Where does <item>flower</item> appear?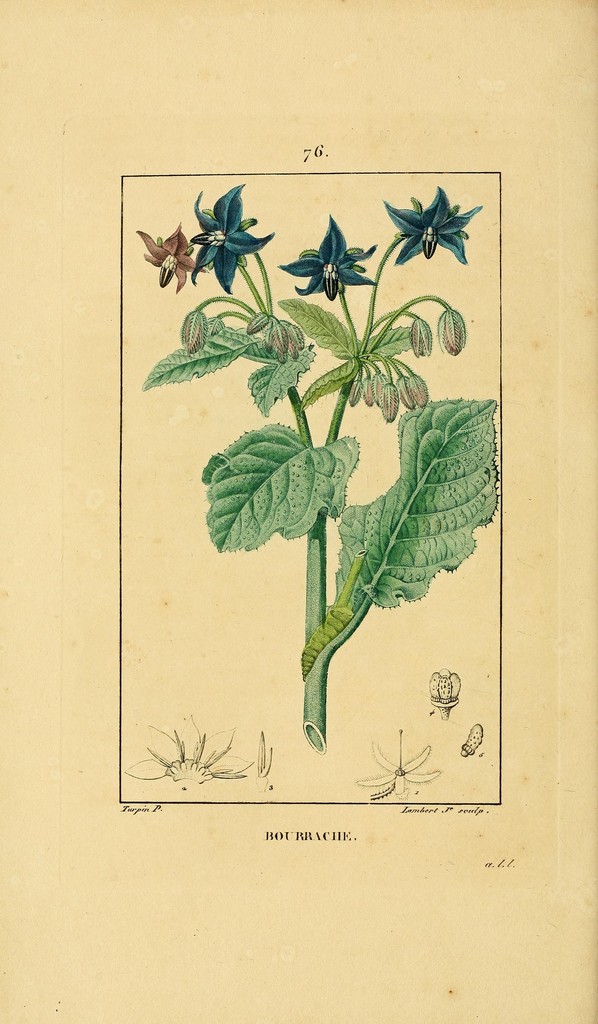
Appears at {"left": 186, "top": 177, "right": 275, "bottom": 291}.
